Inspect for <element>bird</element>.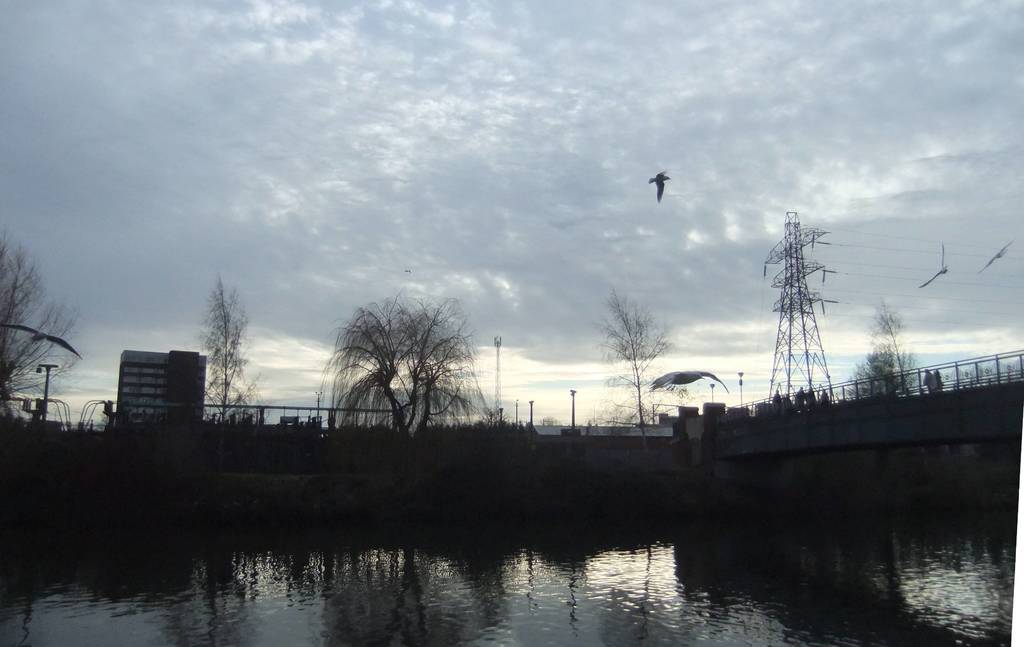
Inspection: select_region(976, 241, 1022, 272).
